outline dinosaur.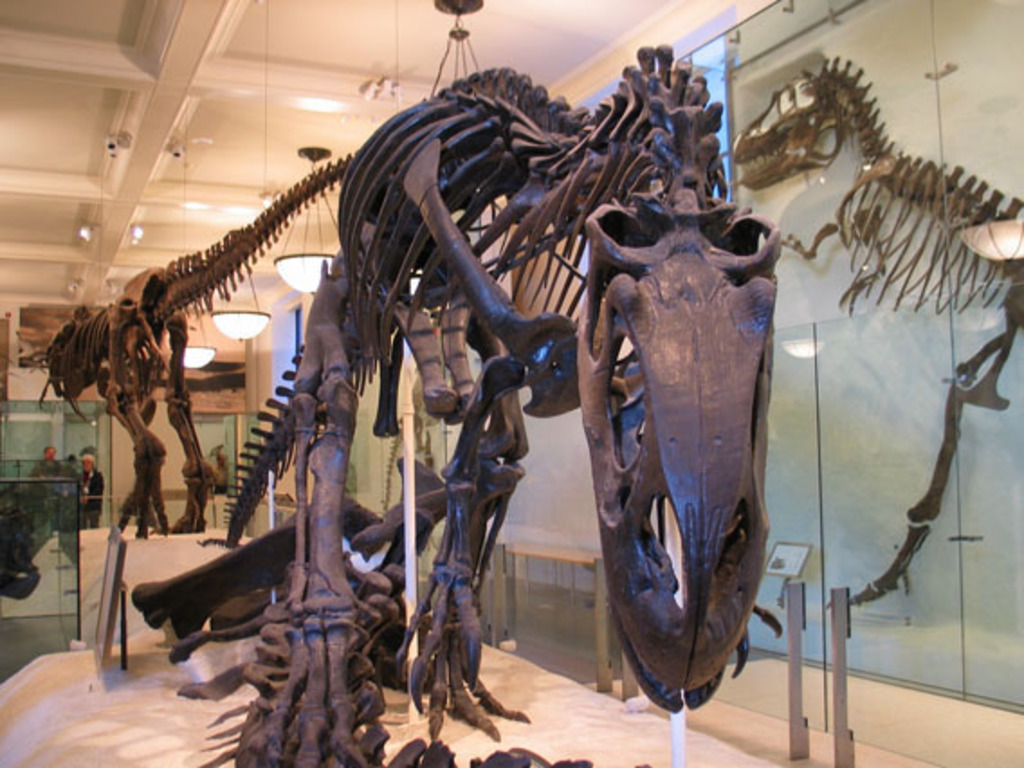
Outline: x1=728, y1=50, x2=1022, y2=611.
